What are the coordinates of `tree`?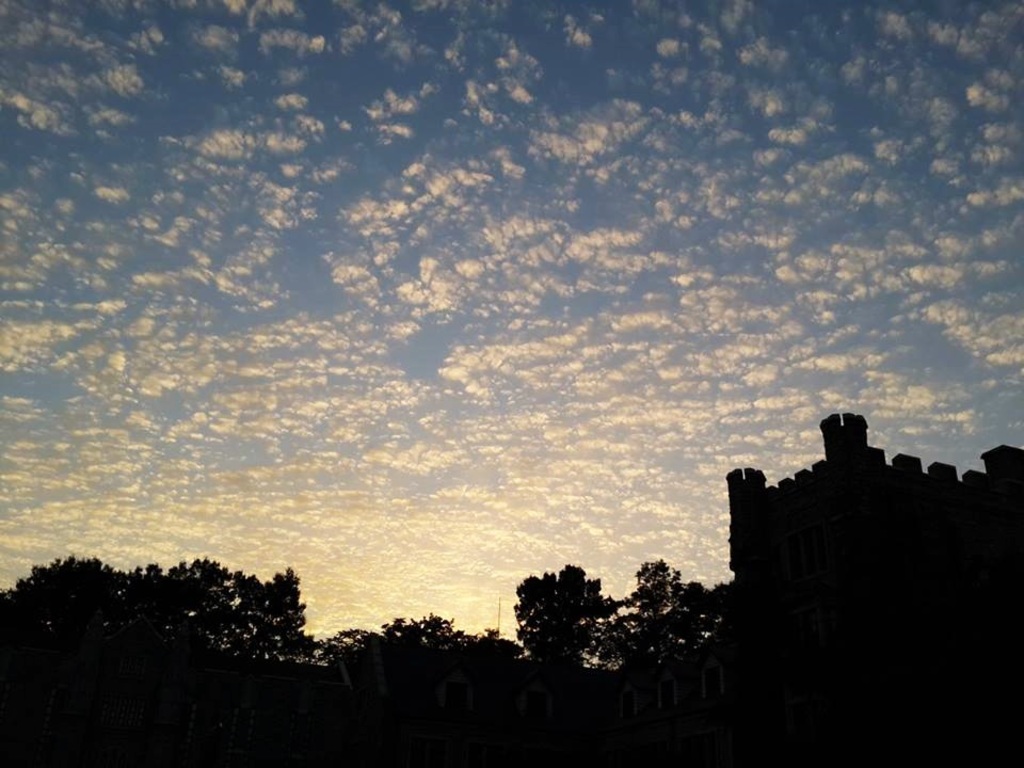
Rect(329, 605, 529, 681).
